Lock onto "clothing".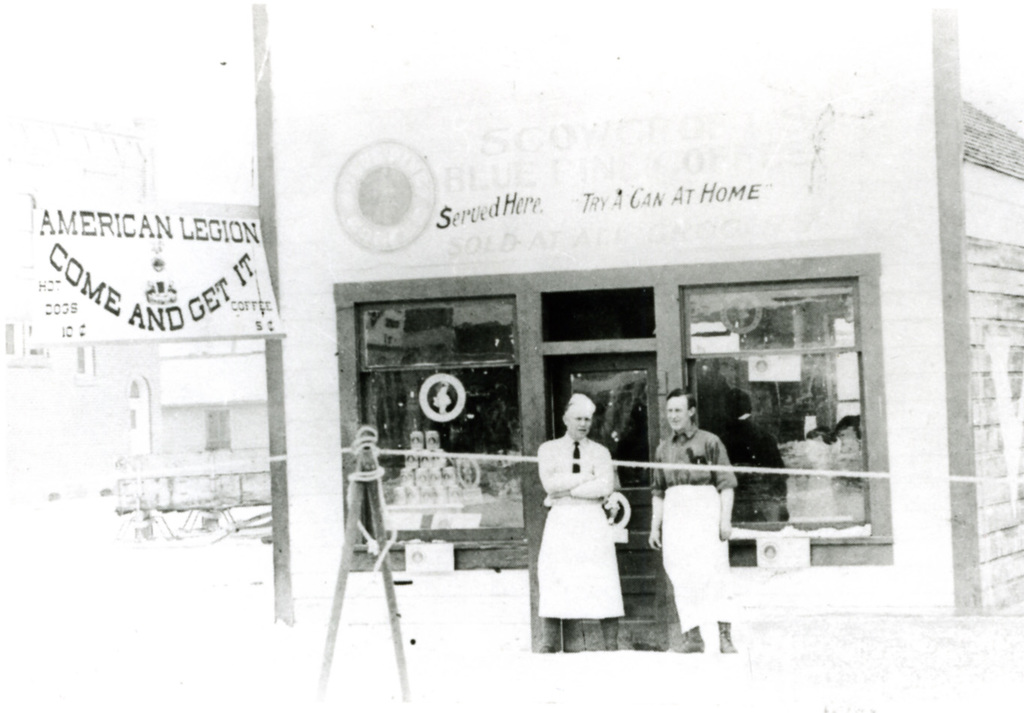
Locked: 645, 429, 741, 627.
